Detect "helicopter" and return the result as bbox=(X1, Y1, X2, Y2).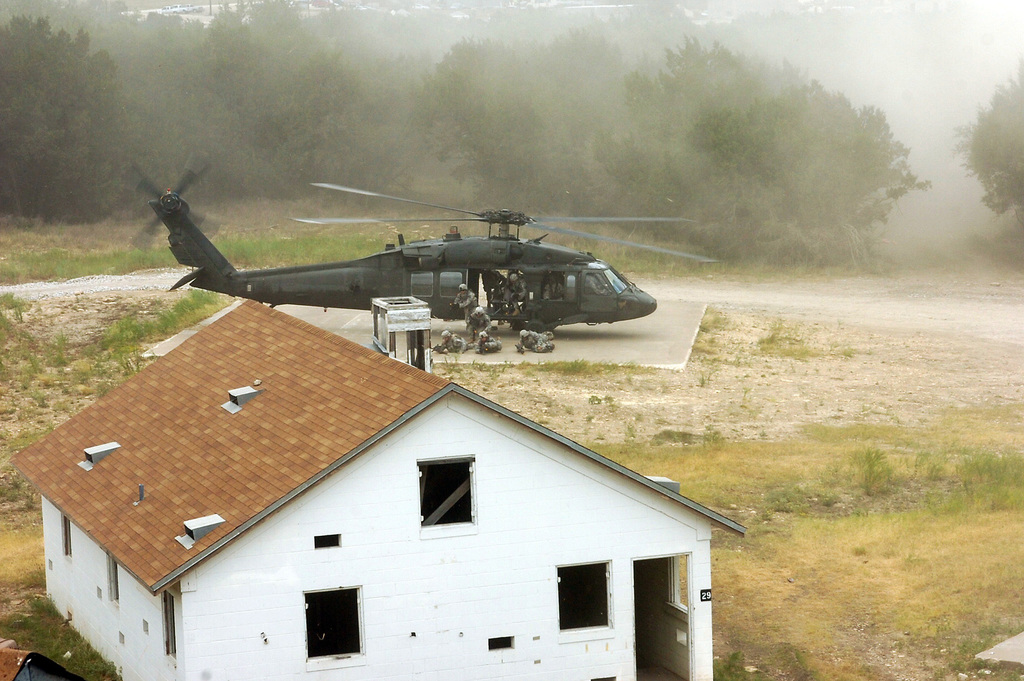
bbox=(135, 152, 724, 335).
